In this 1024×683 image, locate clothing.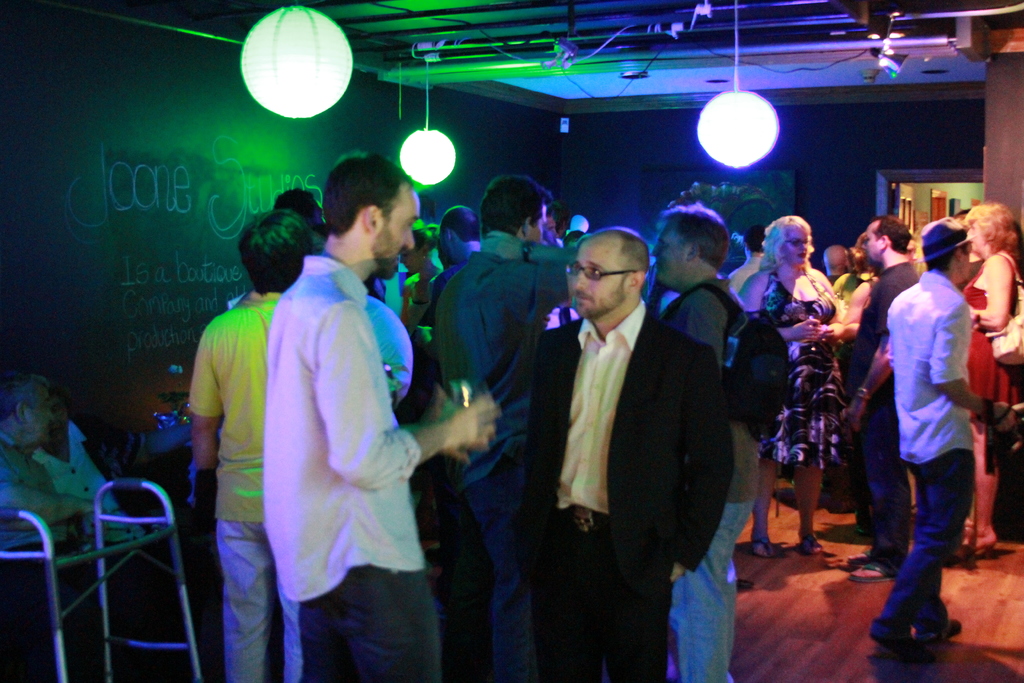
Bounding box: left=956, top=249, right=1023, bottom=440.
